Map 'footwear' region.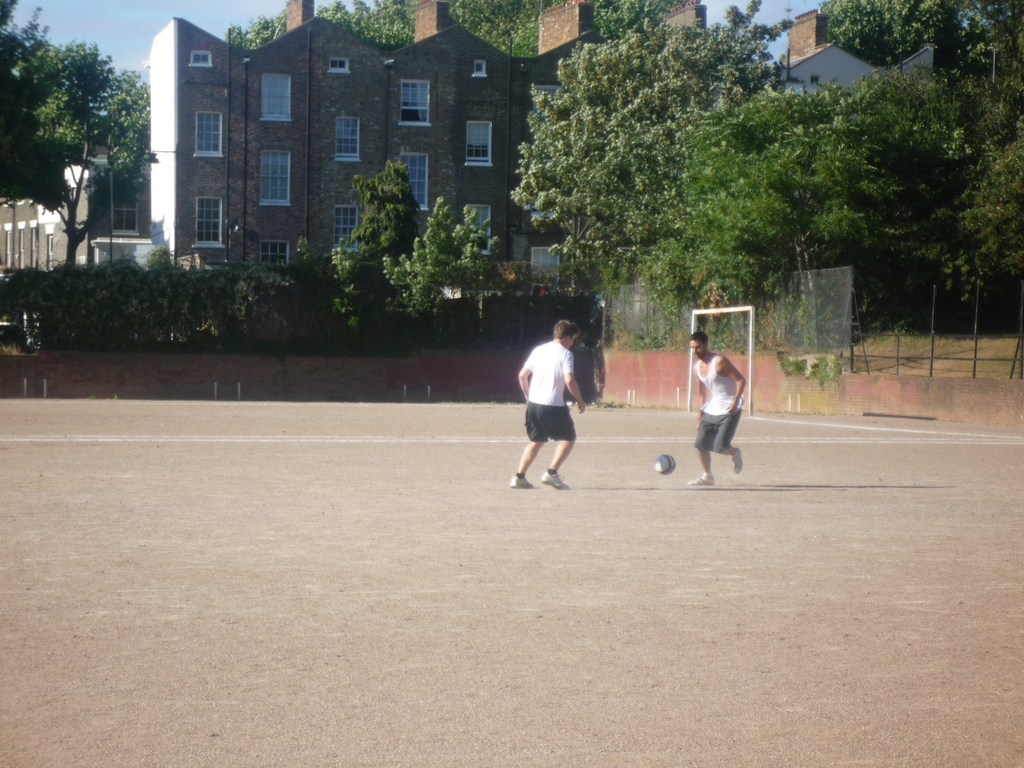
Mapped to <box>509,471,535,488</box>.
